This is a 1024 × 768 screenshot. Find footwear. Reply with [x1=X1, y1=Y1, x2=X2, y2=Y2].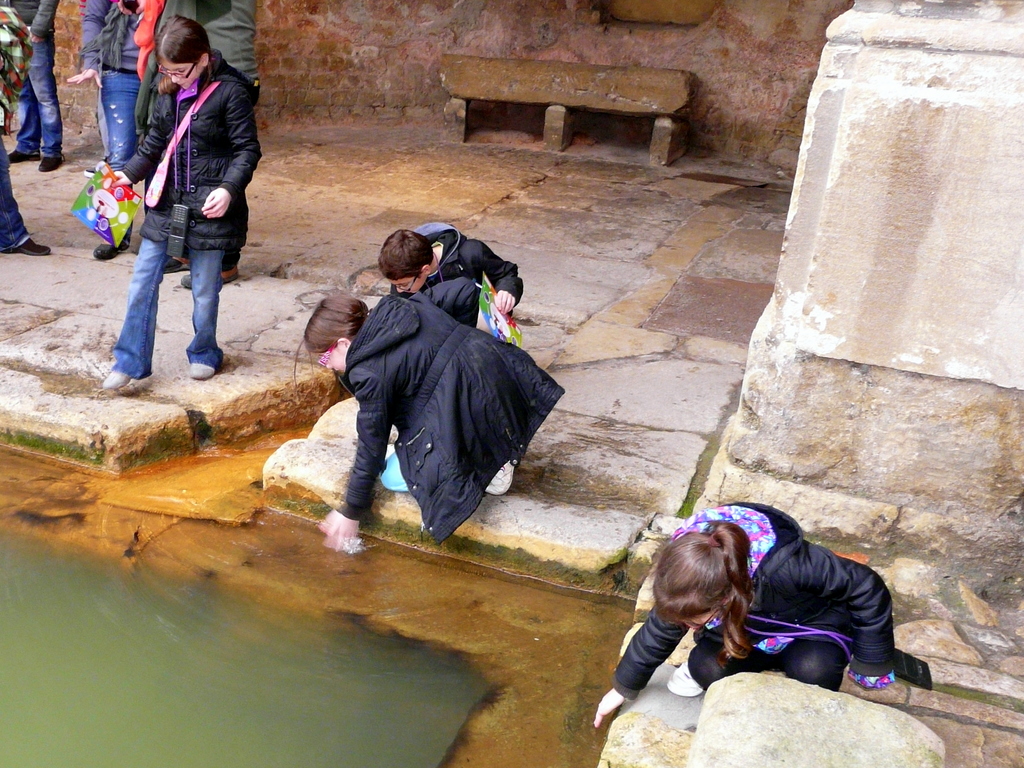
[x1=664, y1=659, x2=703, y2=701].
